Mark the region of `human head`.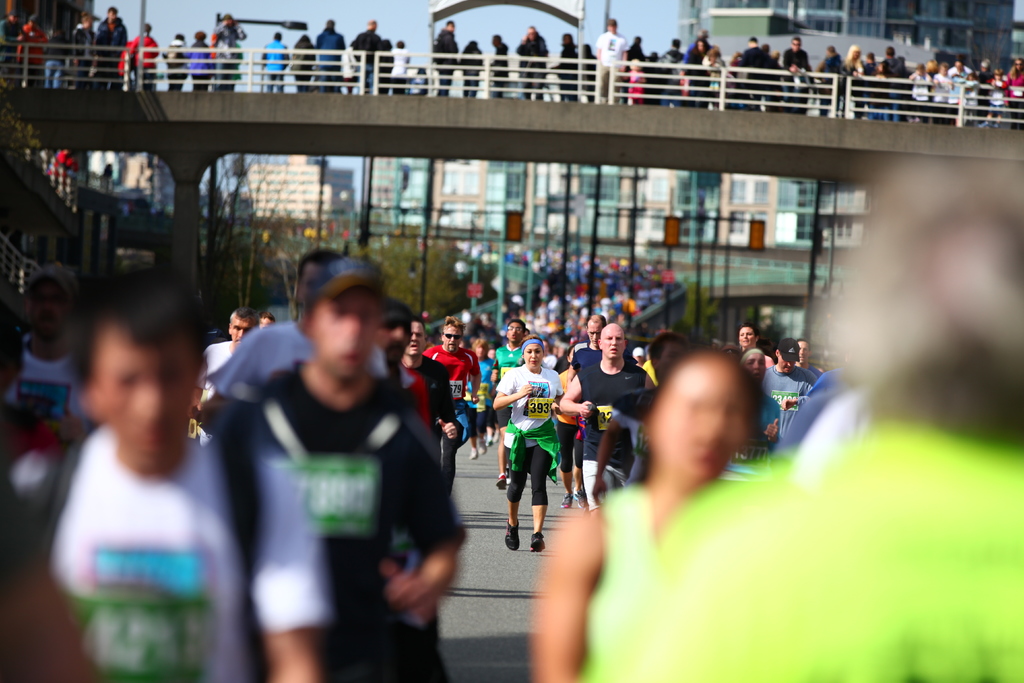
Region: Rect(1013, 58, 1023, 74).
